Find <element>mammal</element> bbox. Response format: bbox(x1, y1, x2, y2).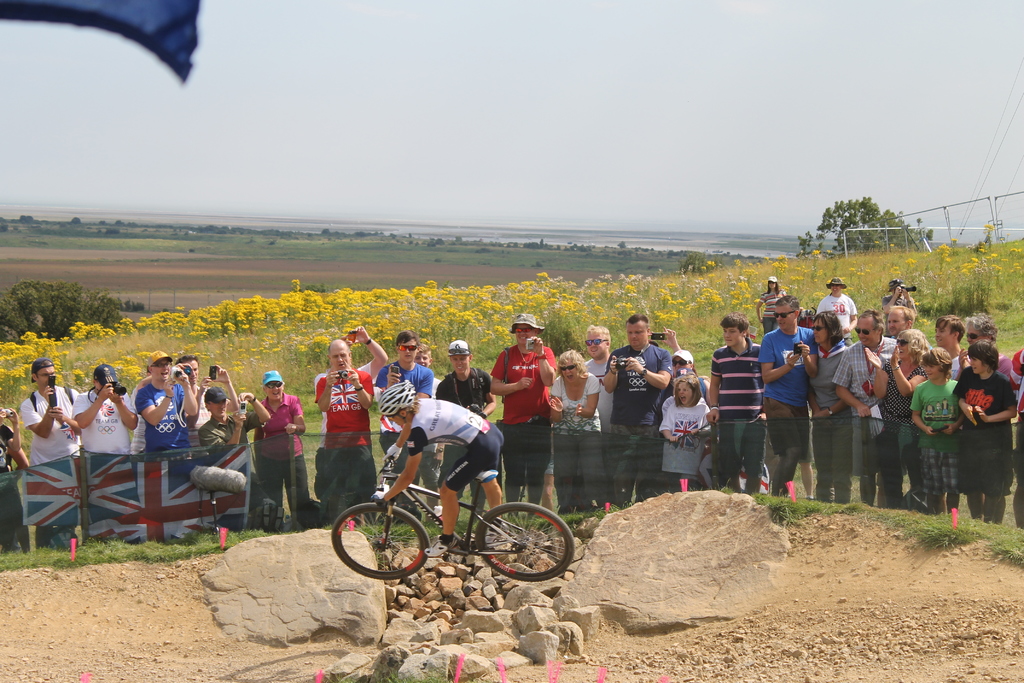
bbox(882, 279, 920, 332).
